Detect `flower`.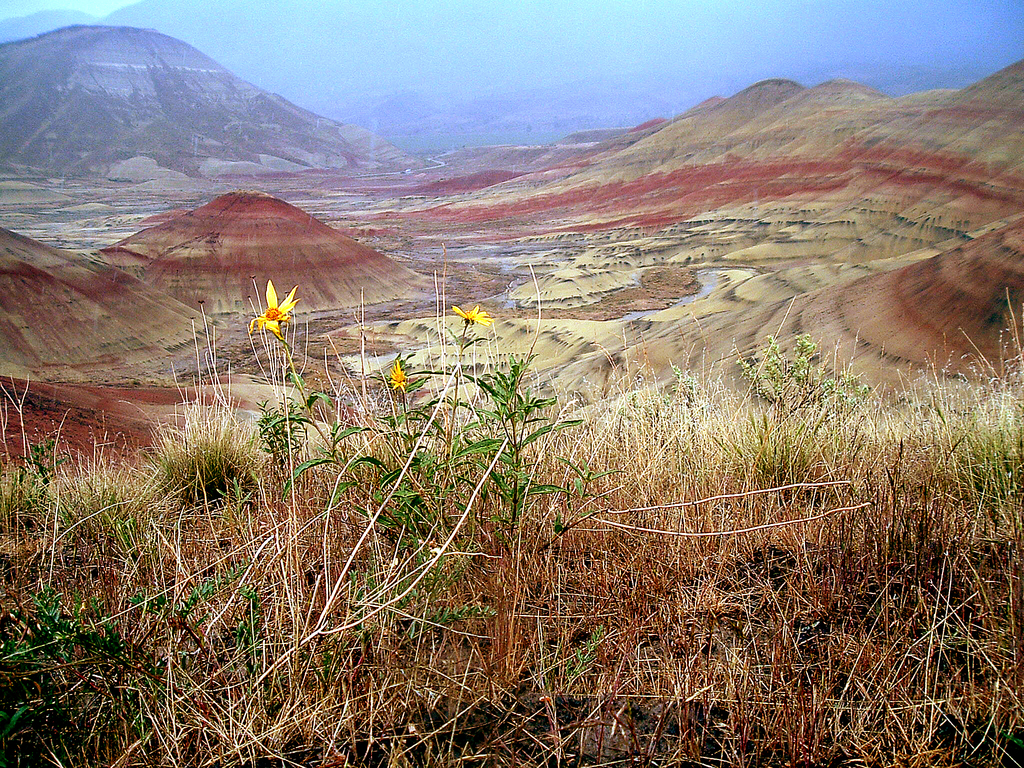
Detected at [x1=207, y1=271, x2=310, y2=375].
